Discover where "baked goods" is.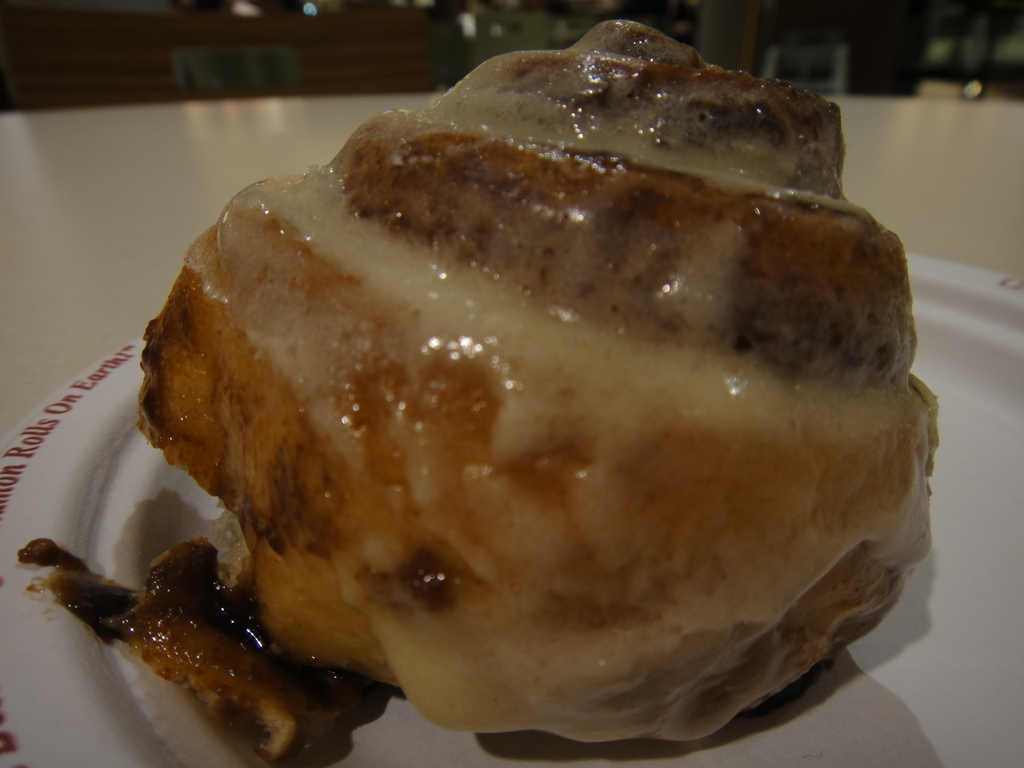
Discovered at (131,529,371,766).
